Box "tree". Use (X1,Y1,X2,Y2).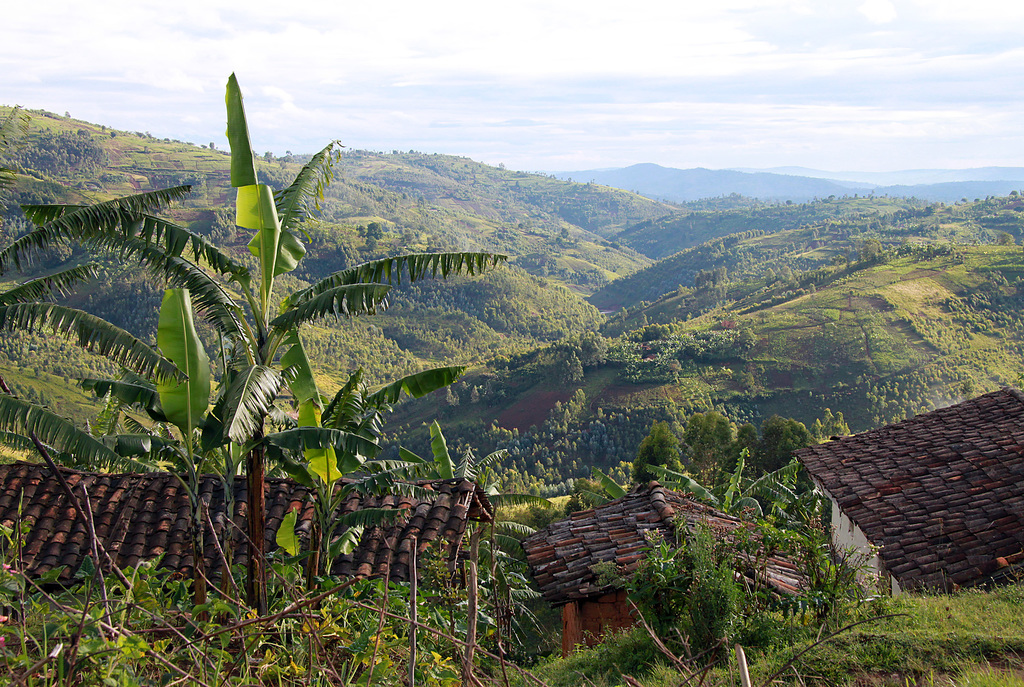
(652,449,801,520).
